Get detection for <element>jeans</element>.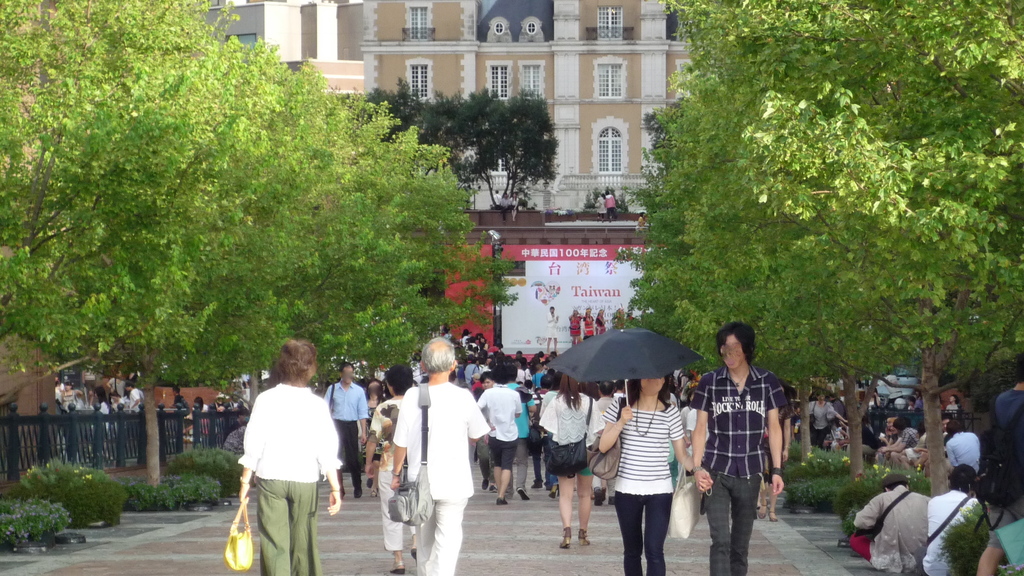
Detection: [532,438,550,486].
